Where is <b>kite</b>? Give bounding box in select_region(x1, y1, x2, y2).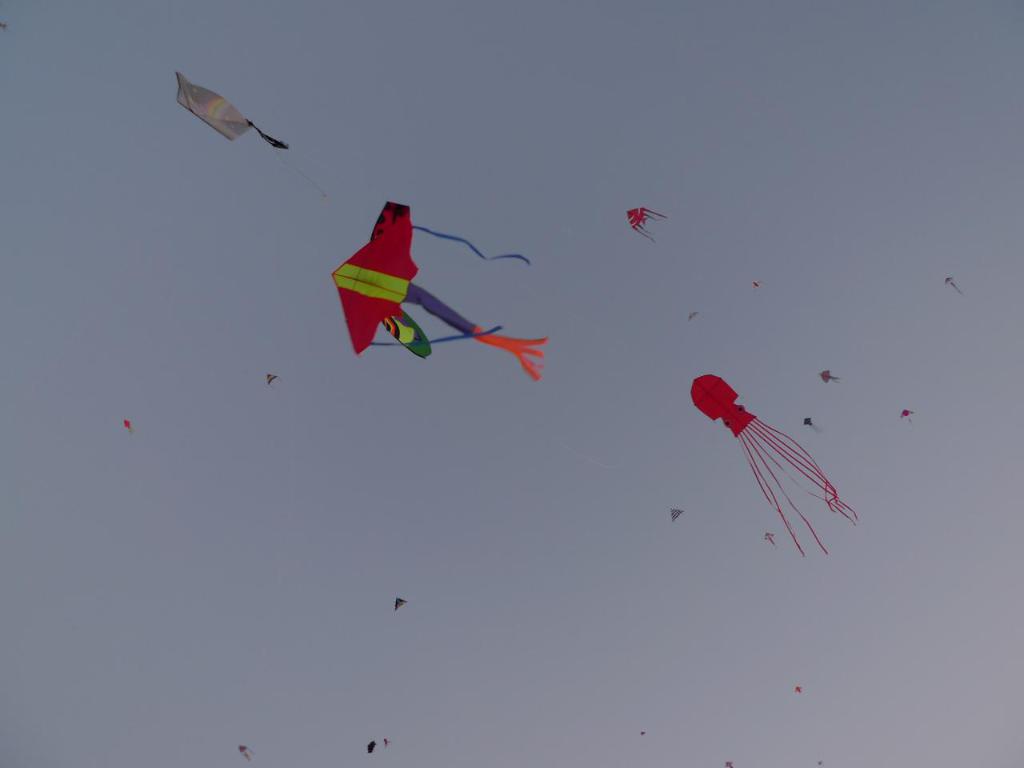
select_region(369, 197, 551, 385).
